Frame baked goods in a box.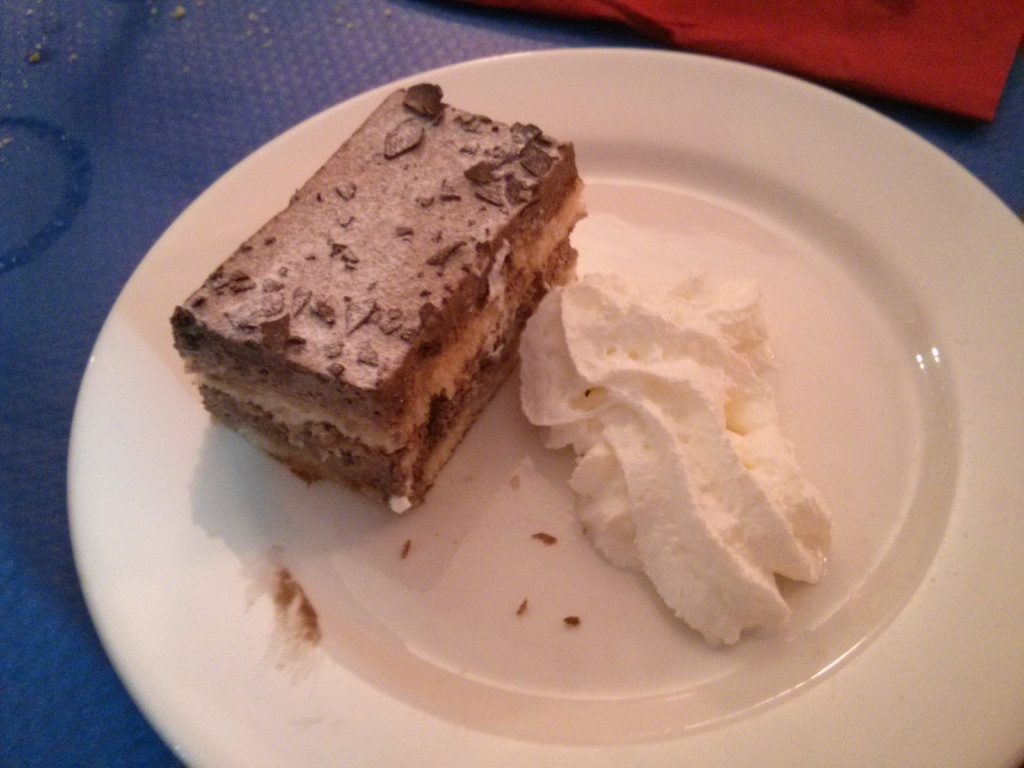
[left=175, top=93, right=582, bottom=539].
